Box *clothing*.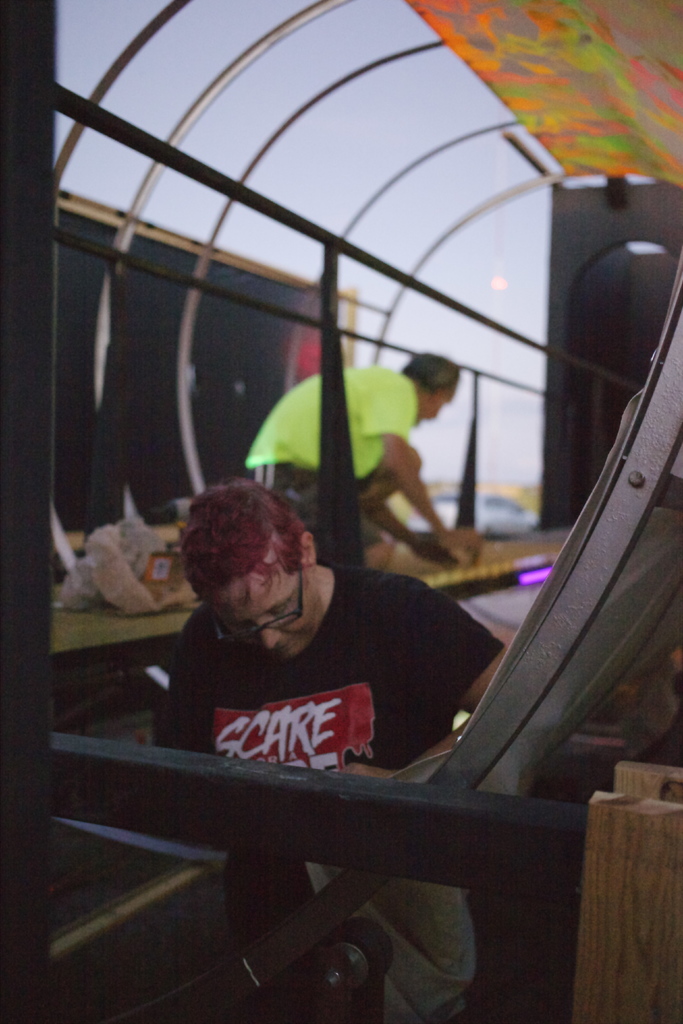
box(142, 550, 494, 824).
